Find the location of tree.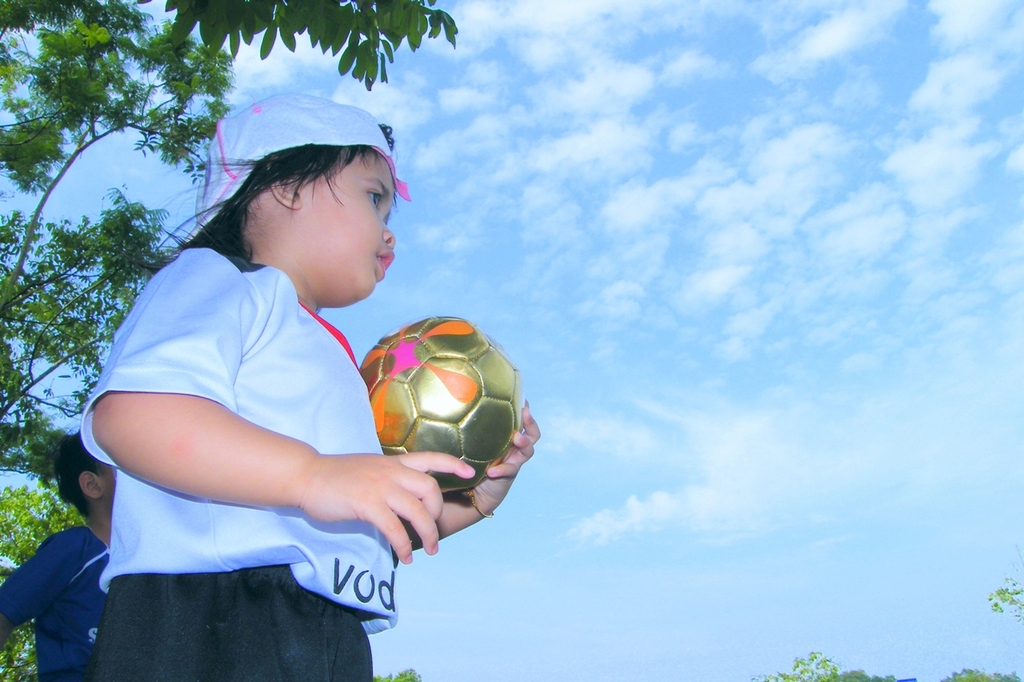
Location: bbox(749, 576, 1023, 681).
